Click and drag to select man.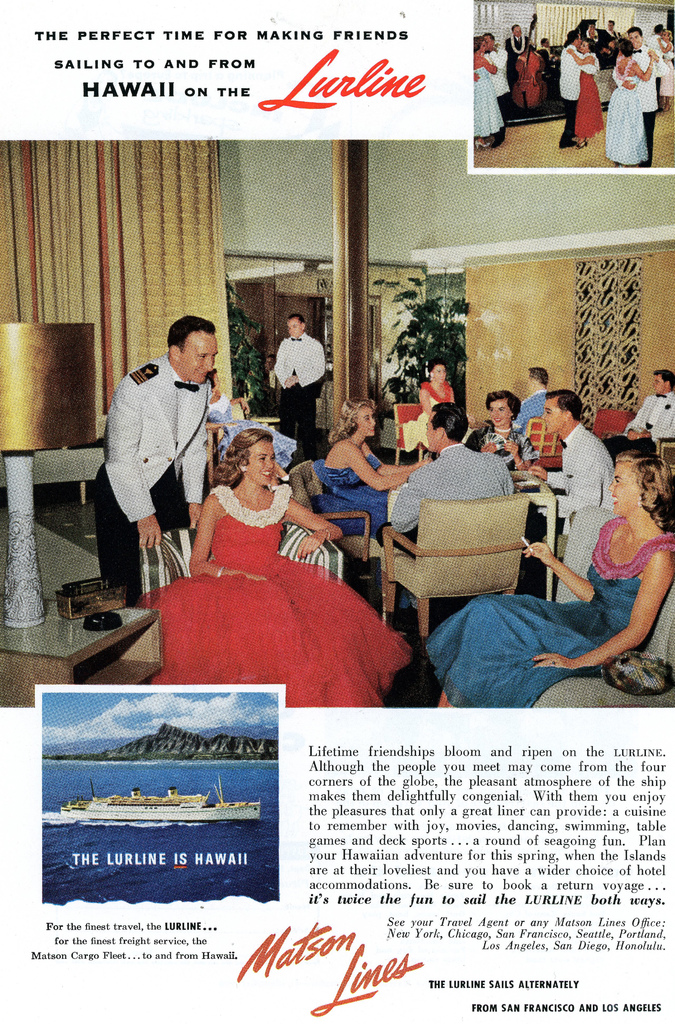
Selection: left=525, top=391, right=610, bottom=597.
